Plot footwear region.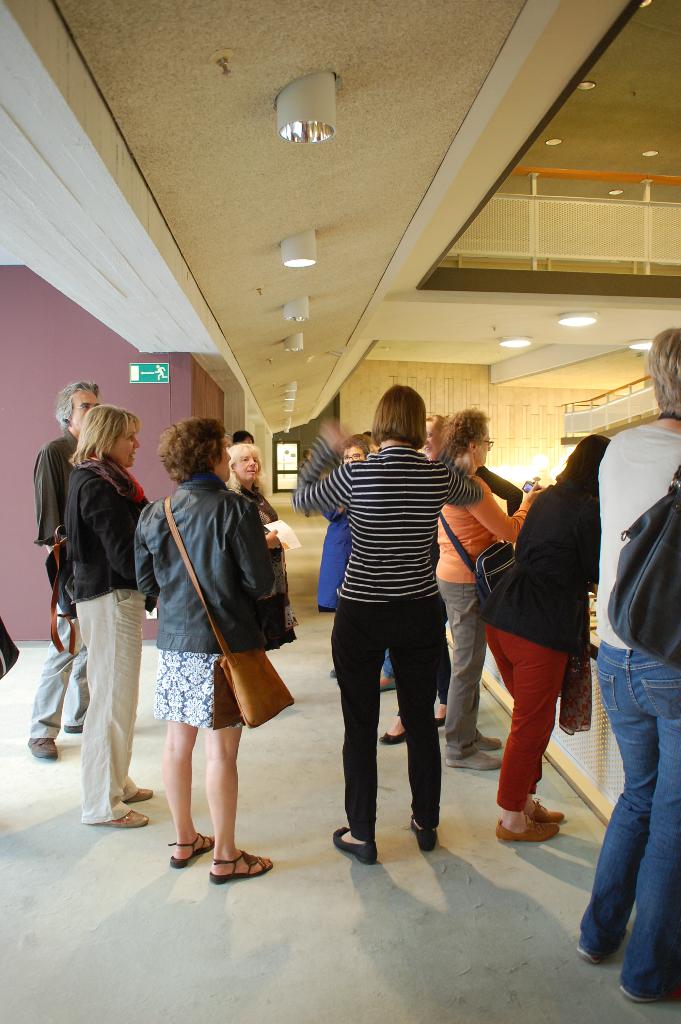
Plotted at BBox(165, 834, 218, 870).
